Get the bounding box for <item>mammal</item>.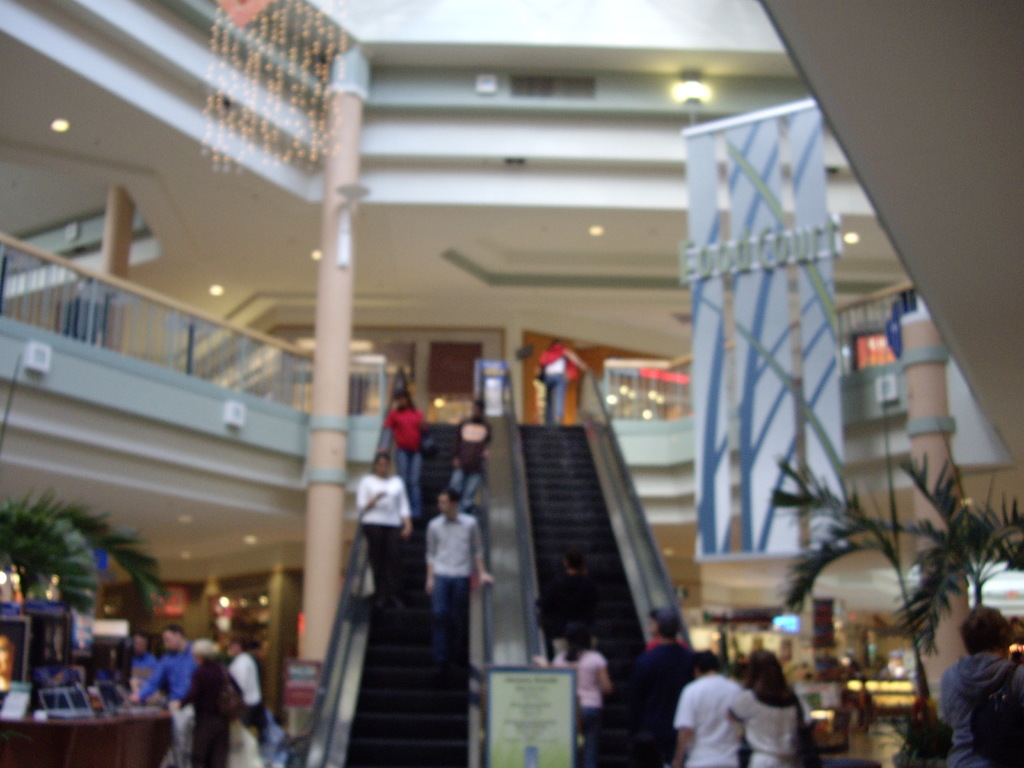
[354,452,415,610].
